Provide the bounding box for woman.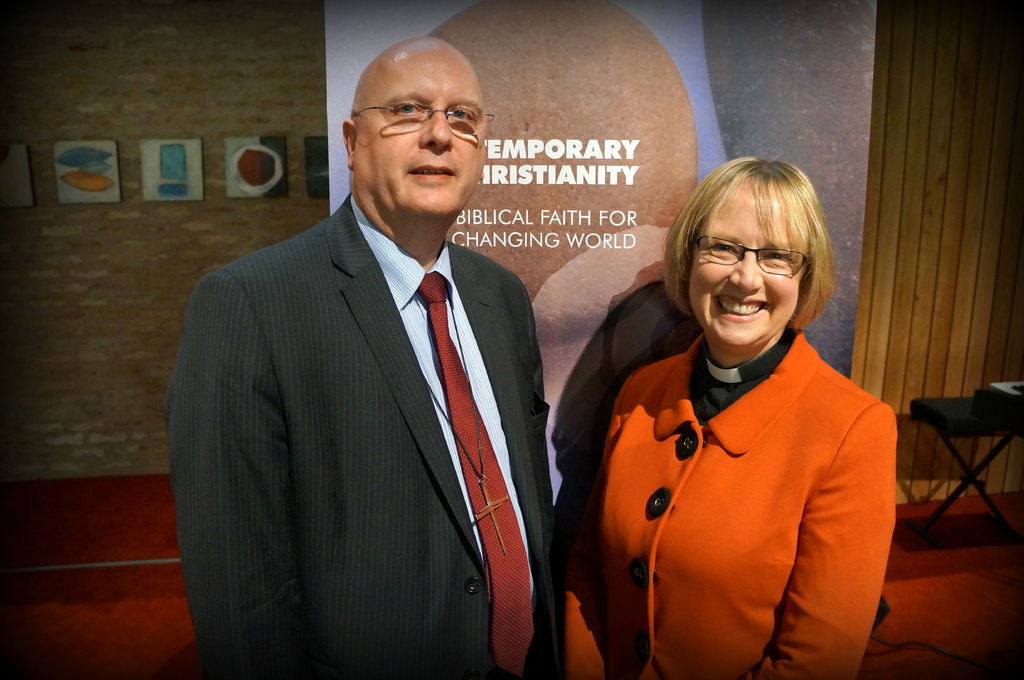
rect(554, 154, 915, 676).
